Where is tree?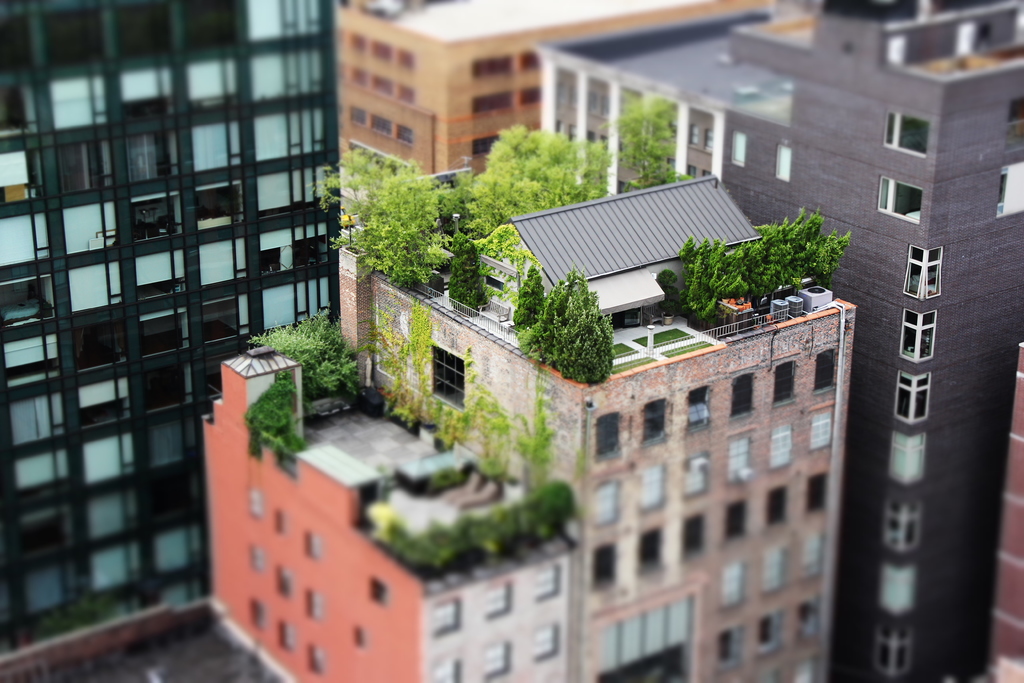
[left=786, top=202, right=855, bottom=278].
